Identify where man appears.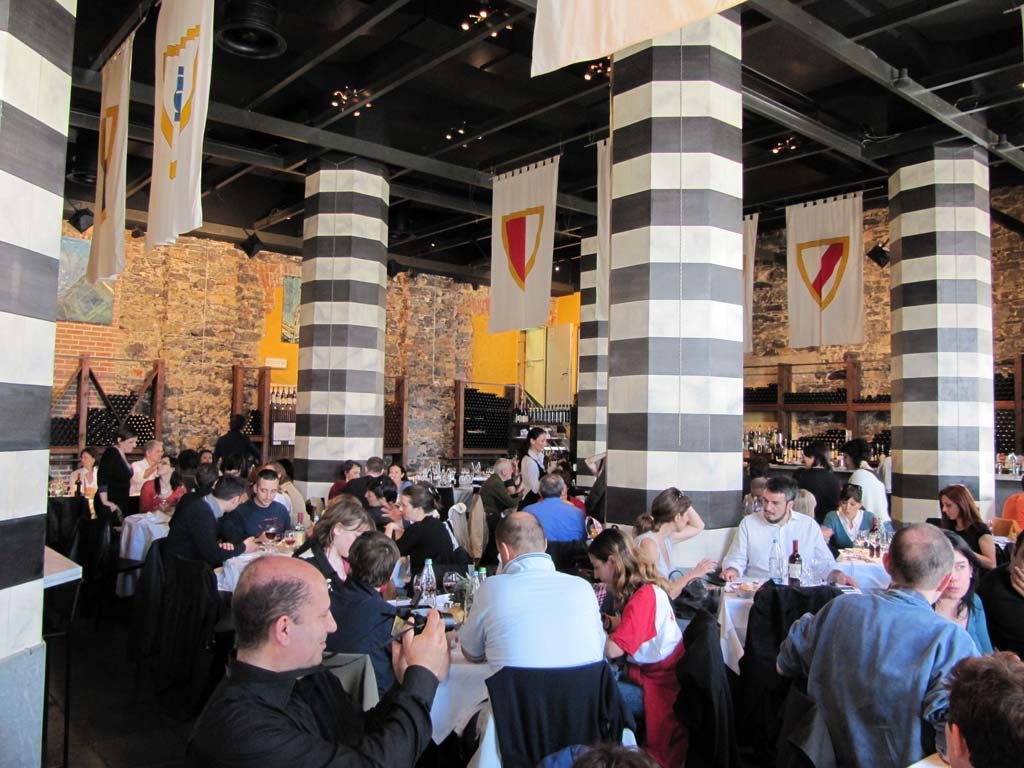
Appears at left=451, top=508, right=609, bottom=675.
